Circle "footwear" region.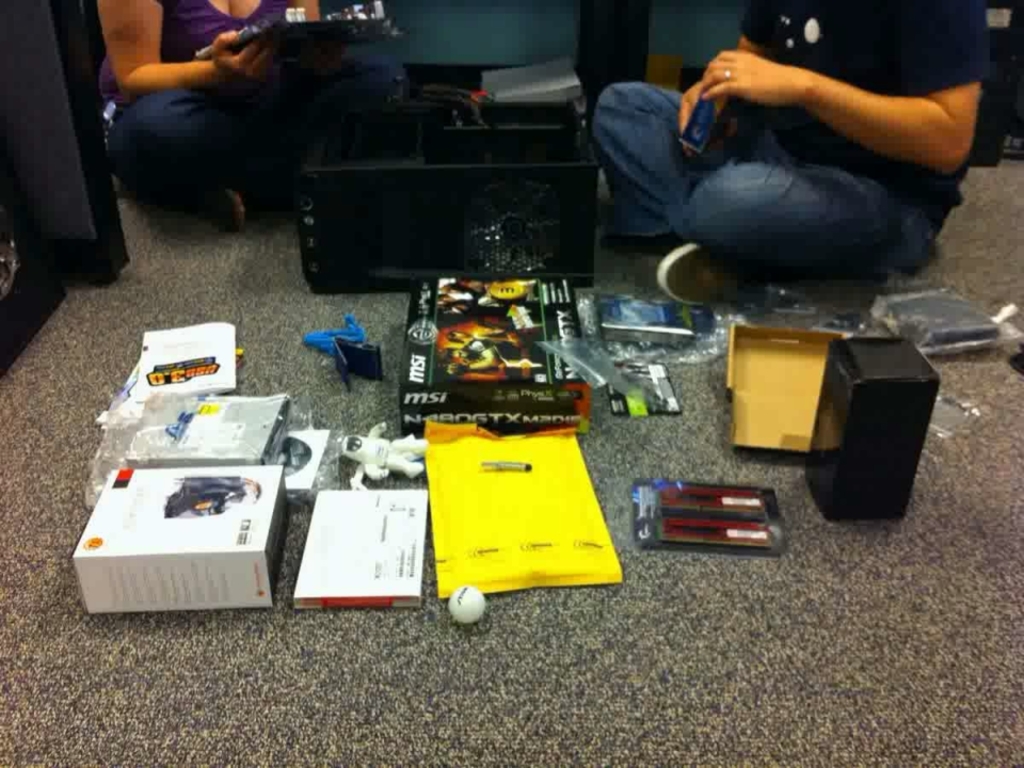
Region: <box>658,243,770,308</box>.
